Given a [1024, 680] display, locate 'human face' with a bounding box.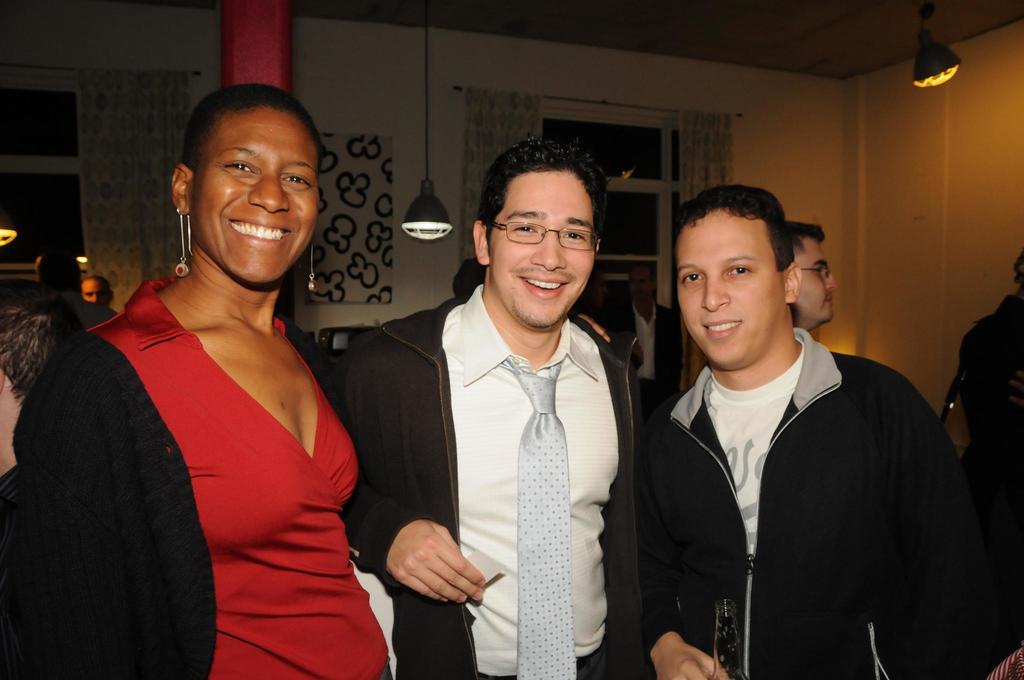
Located: rect(799, 240, 836, 323).
